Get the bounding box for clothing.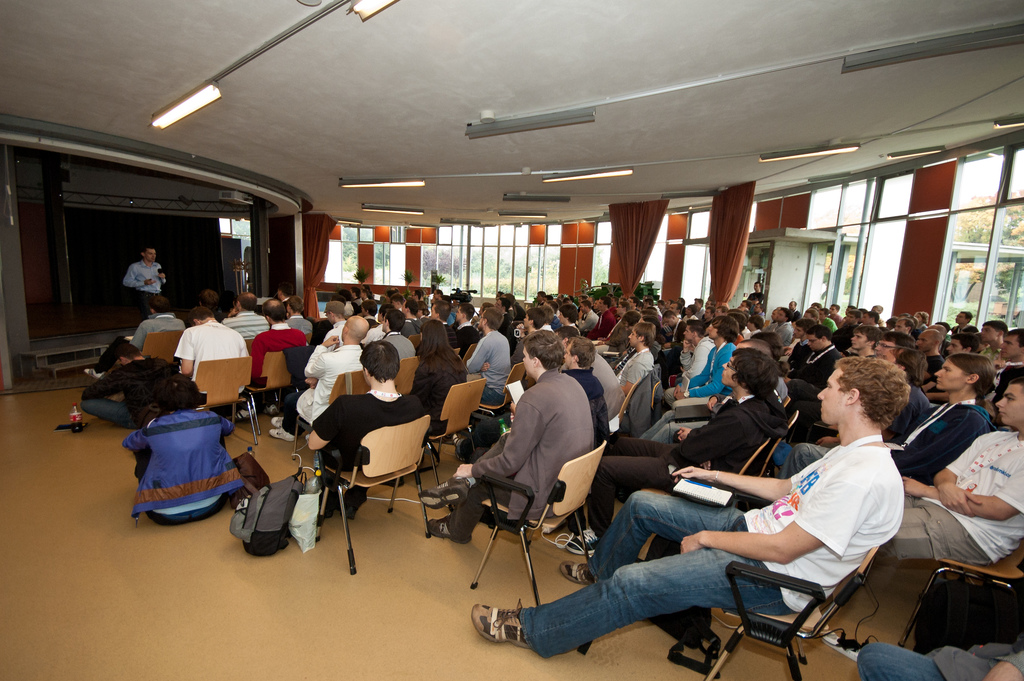
Rect(131, 403, 252, 527).
